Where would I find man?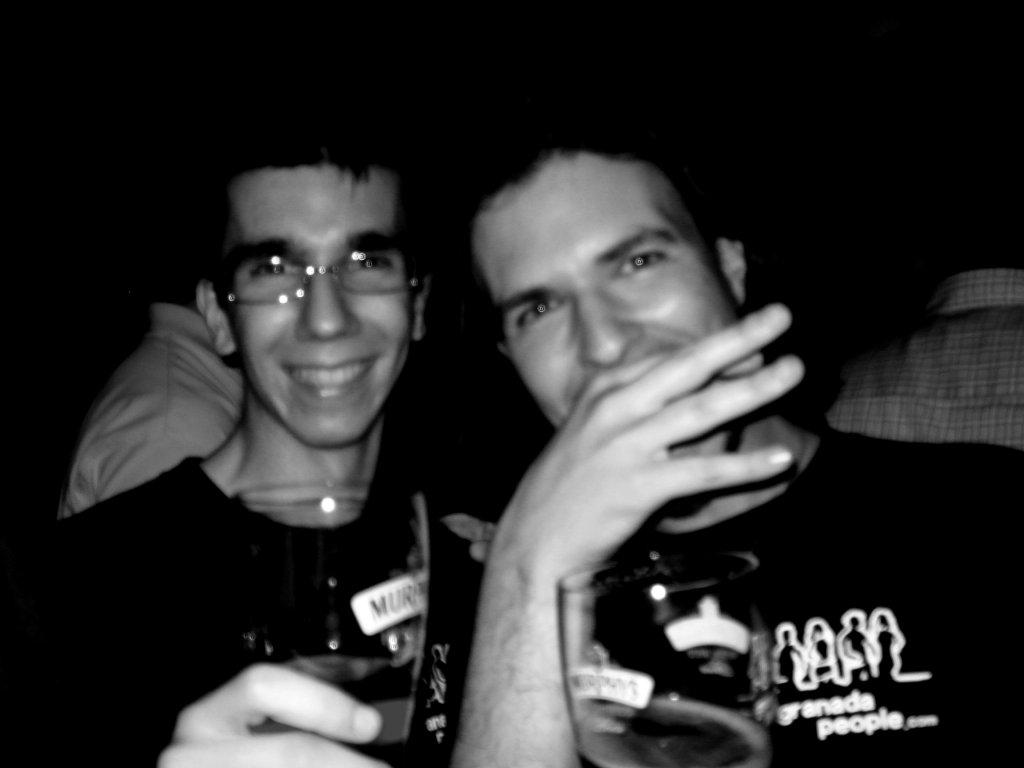
At <region>818, 216, 1023, 446</region>.
